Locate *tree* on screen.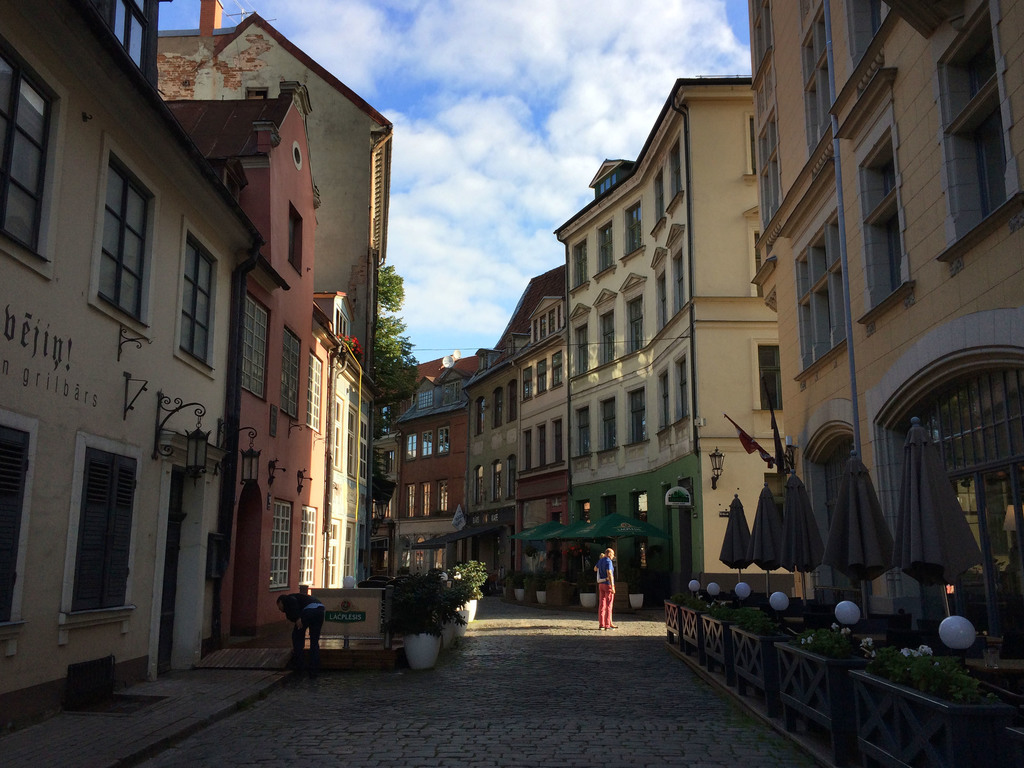
On screen at pyautogui.locateOnScreen(362, 260, 417, 396).
